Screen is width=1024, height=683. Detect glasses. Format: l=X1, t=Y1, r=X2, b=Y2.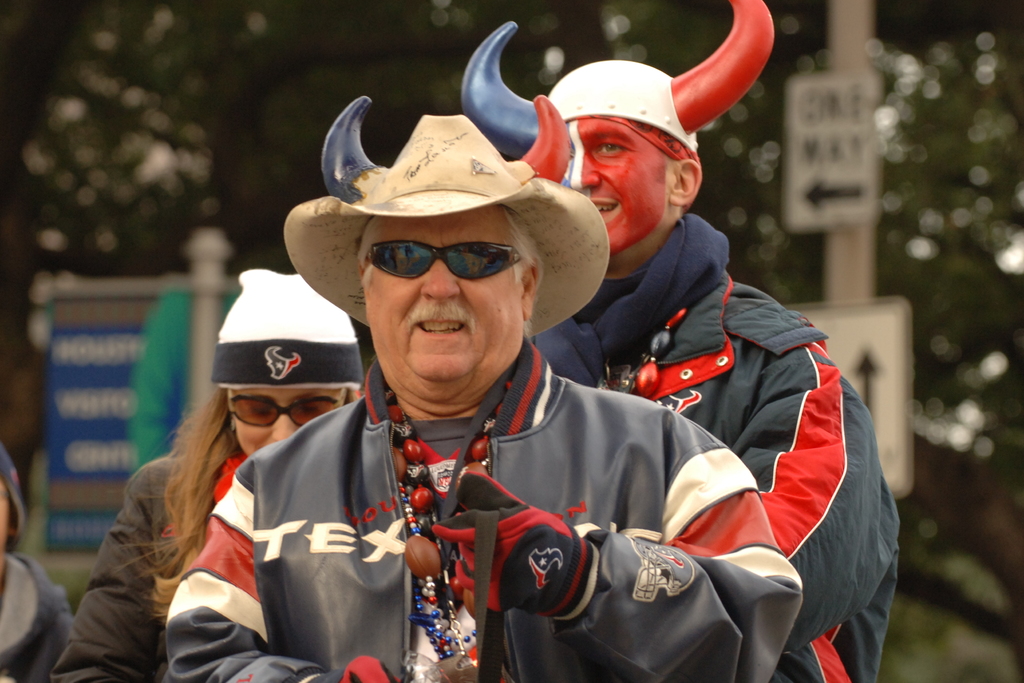
l=355, t=230, r=524, b=287.
